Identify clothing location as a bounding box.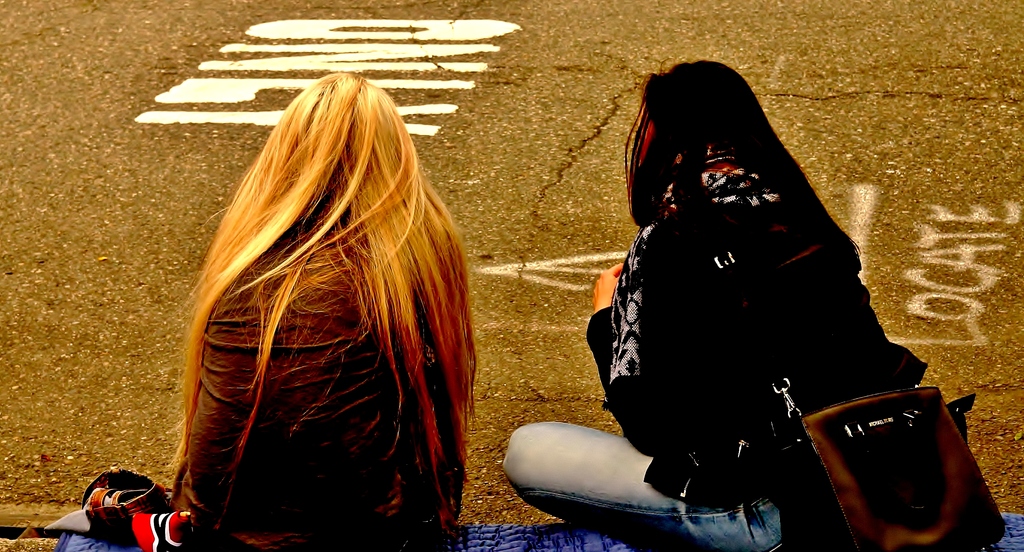
Rect(499, 421, 780, 551).
